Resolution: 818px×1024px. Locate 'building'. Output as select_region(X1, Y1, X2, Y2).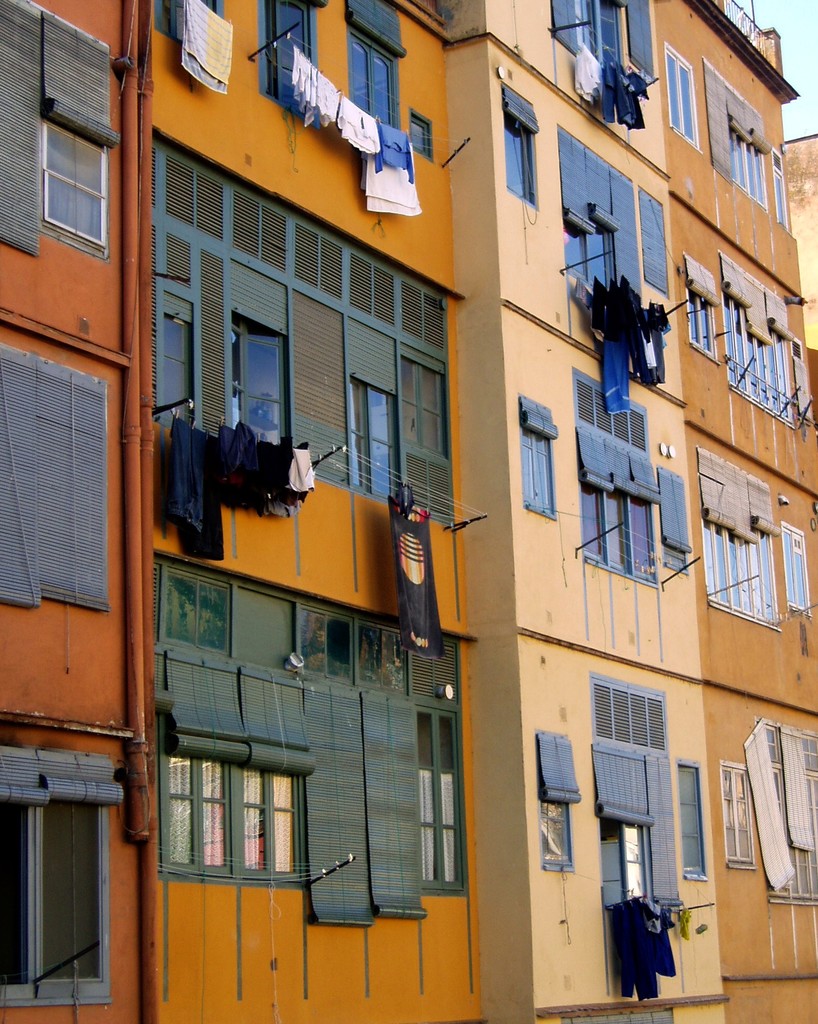
select_region(783, 134, 817, 350).
